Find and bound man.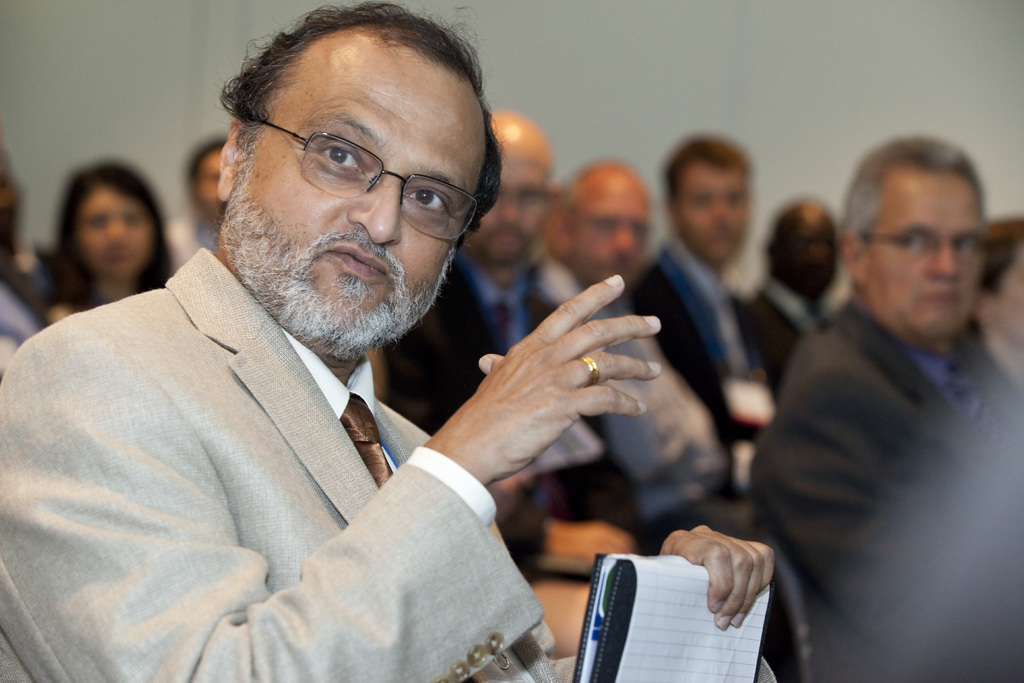
Bound: bbox=[0, 148, 58, 390].
